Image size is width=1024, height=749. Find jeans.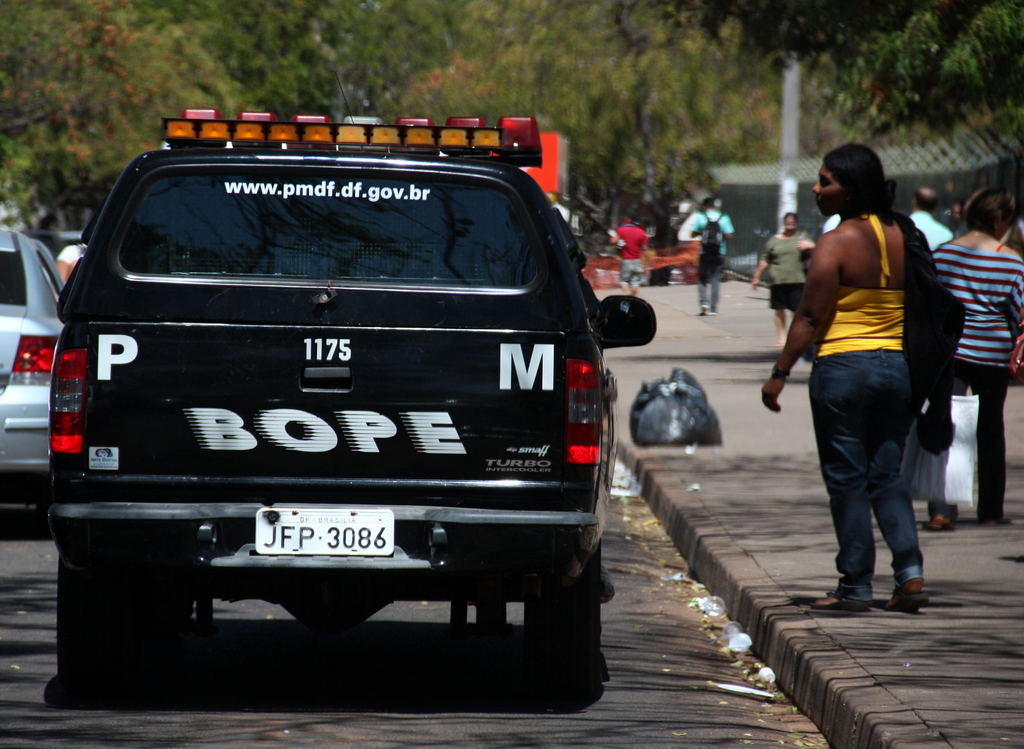
[938,369,1006,515].
